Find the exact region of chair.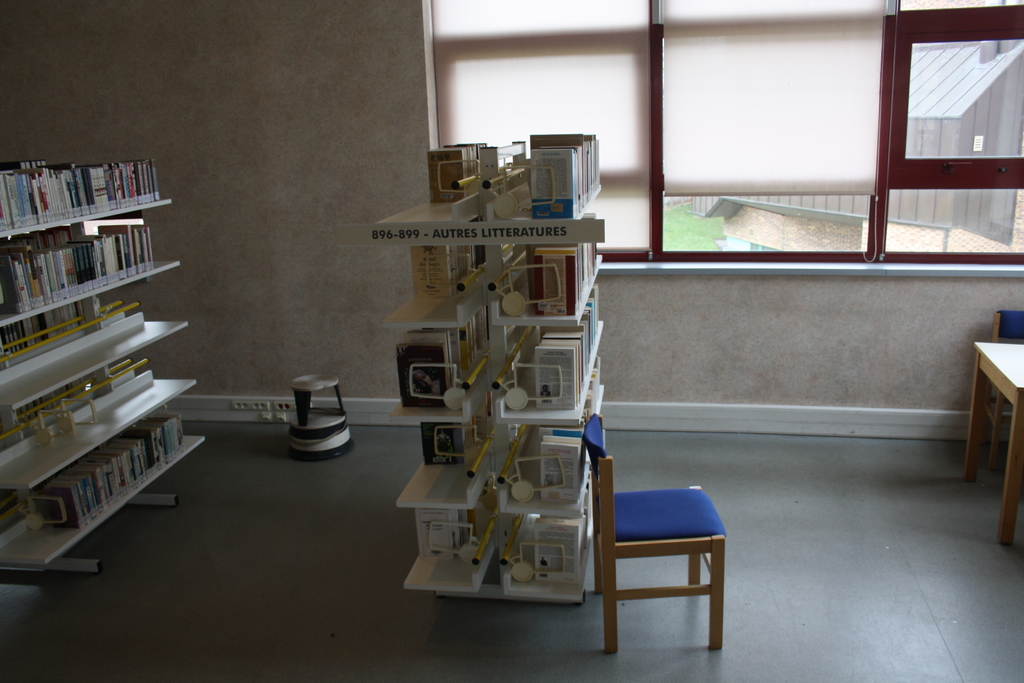
Exact region: 582:420:741:666.
